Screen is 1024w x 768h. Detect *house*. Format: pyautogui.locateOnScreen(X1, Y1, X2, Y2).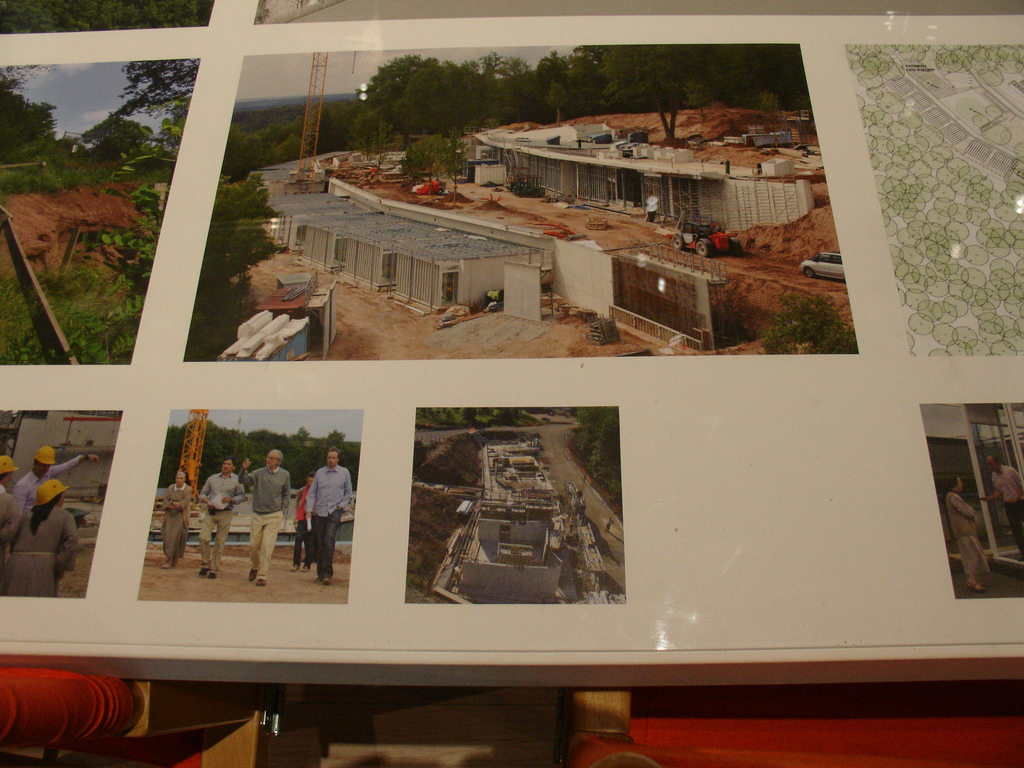
pyautogui.locateOnScreen(50, 443, 116, 502).
